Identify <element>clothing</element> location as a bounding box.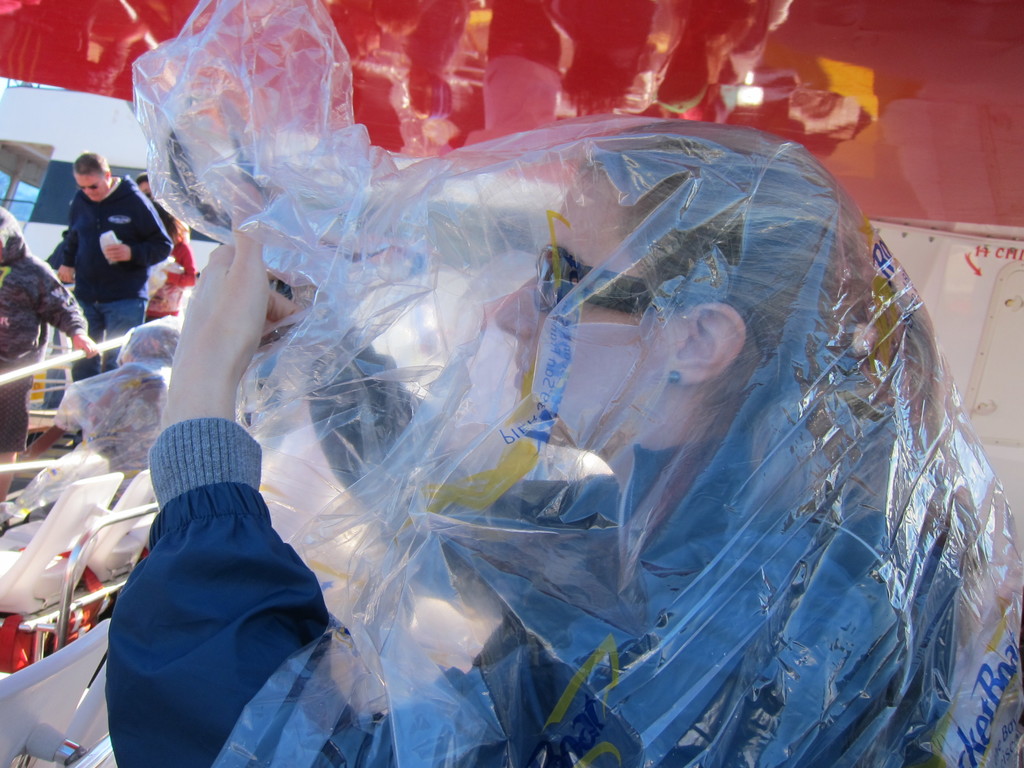
Rect(59, 170, 177, 416).
